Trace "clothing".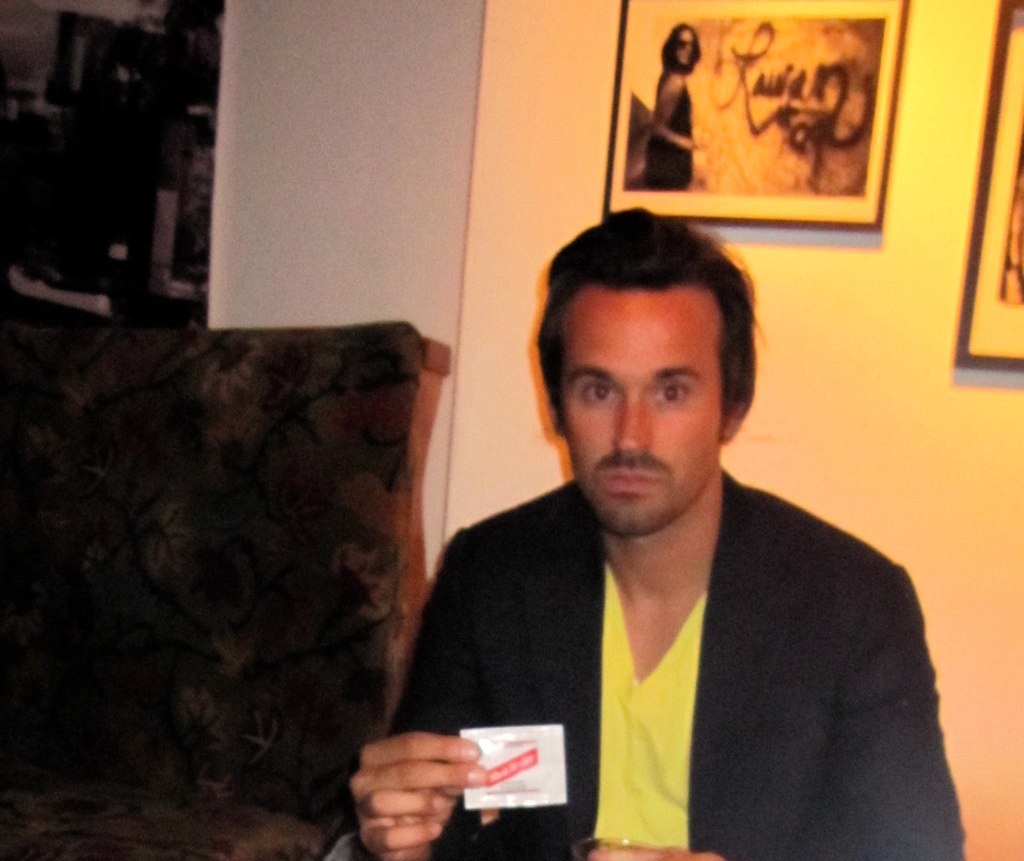
Traced to Rect(403, 422, 937, 851).
